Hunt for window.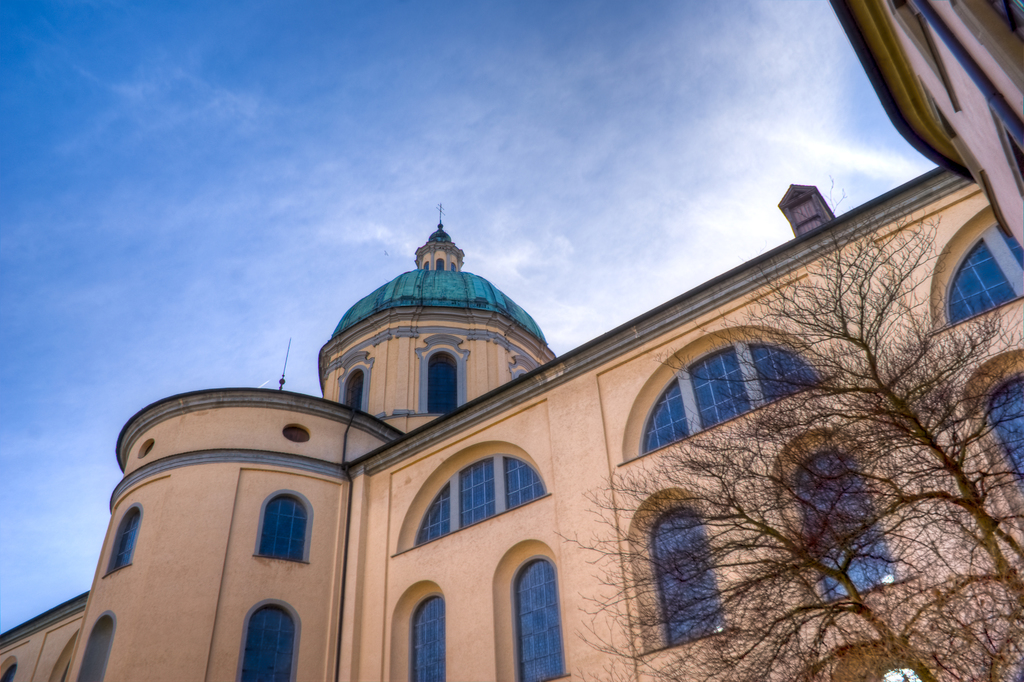
Hunted down at [x1=963, y1=346, x2=1023, y2=533].
